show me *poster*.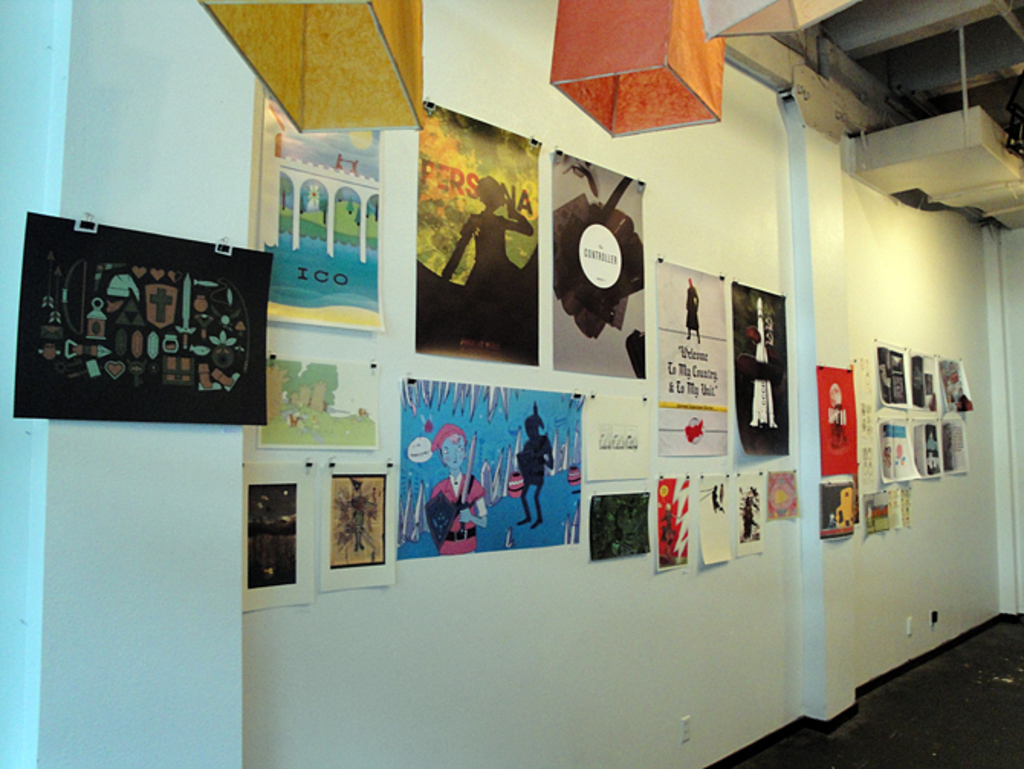
*poster* is here: select_region(815, 370, 856, 479).
